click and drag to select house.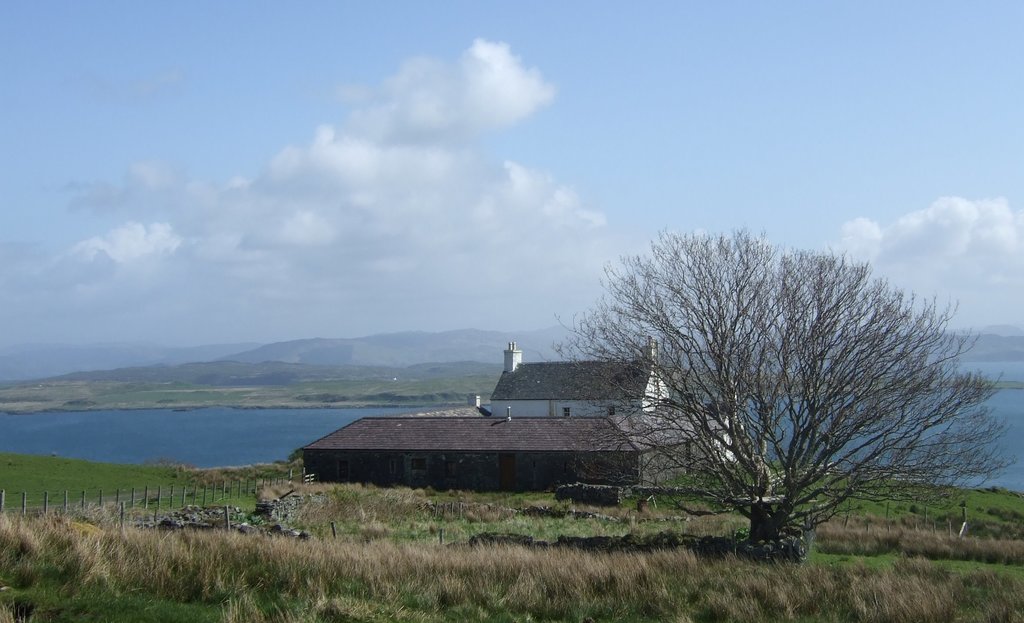
Selection: (489, 337, 669, 416).
